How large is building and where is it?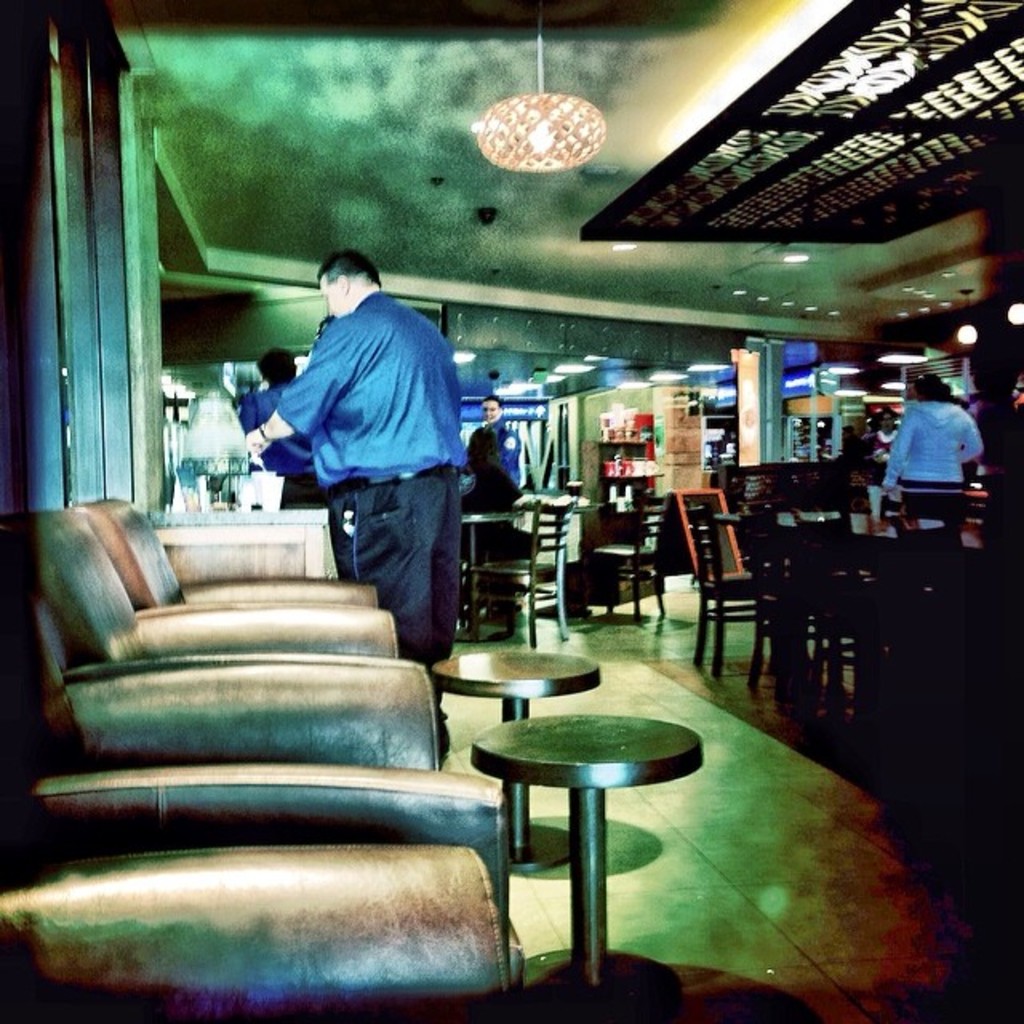
Bounding box: Rect(0, 0, 1022, 1022).
